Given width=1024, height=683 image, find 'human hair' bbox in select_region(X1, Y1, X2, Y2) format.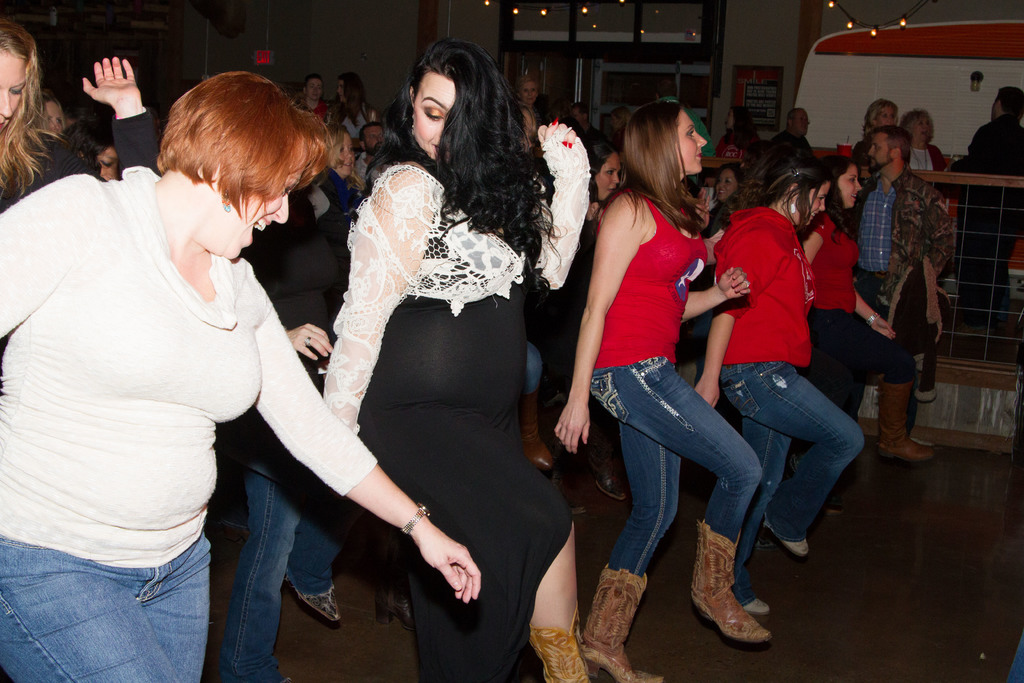
select_region(612, 98, 706, 236).
